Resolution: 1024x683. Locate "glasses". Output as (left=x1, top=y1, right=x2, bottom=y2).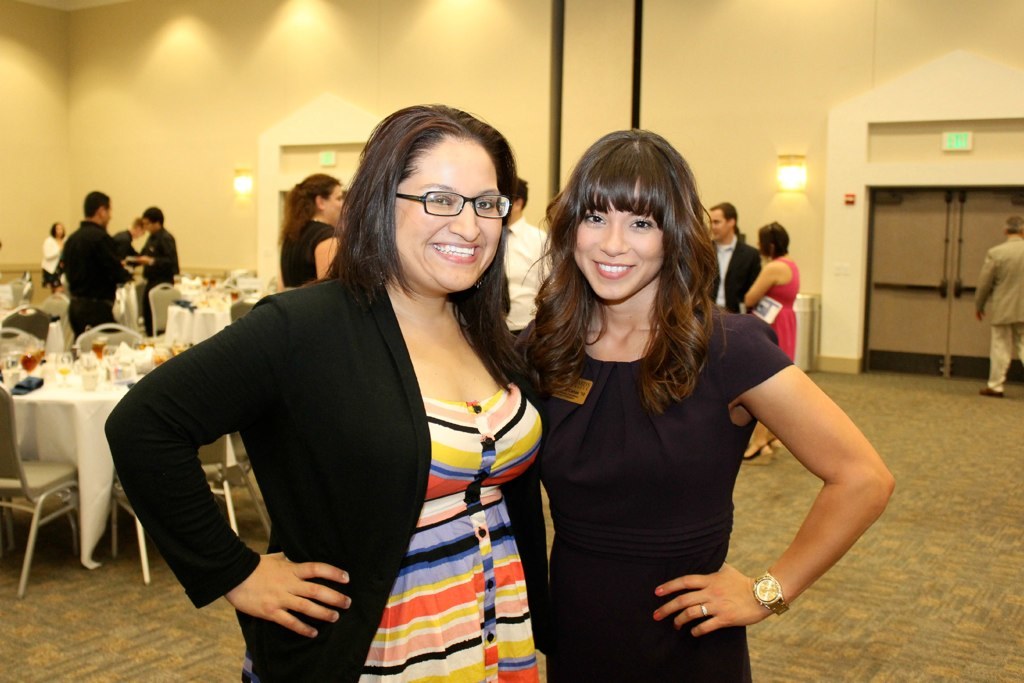
(left=391, top=183, right=511, bottom=225).
